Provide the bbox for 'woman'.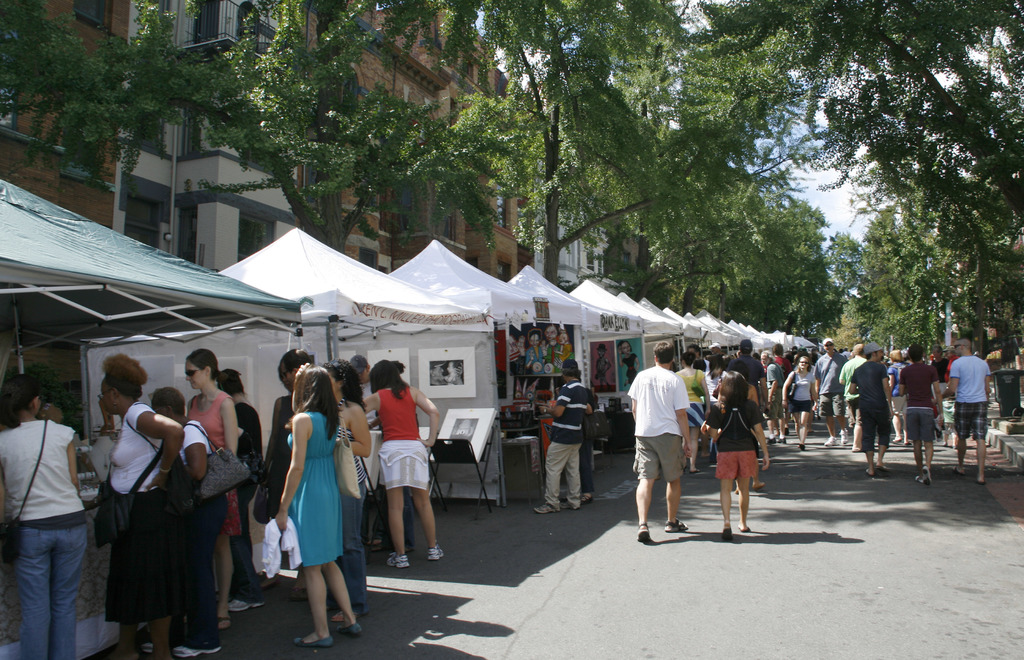
select_region(187, 350, 238, 632).
